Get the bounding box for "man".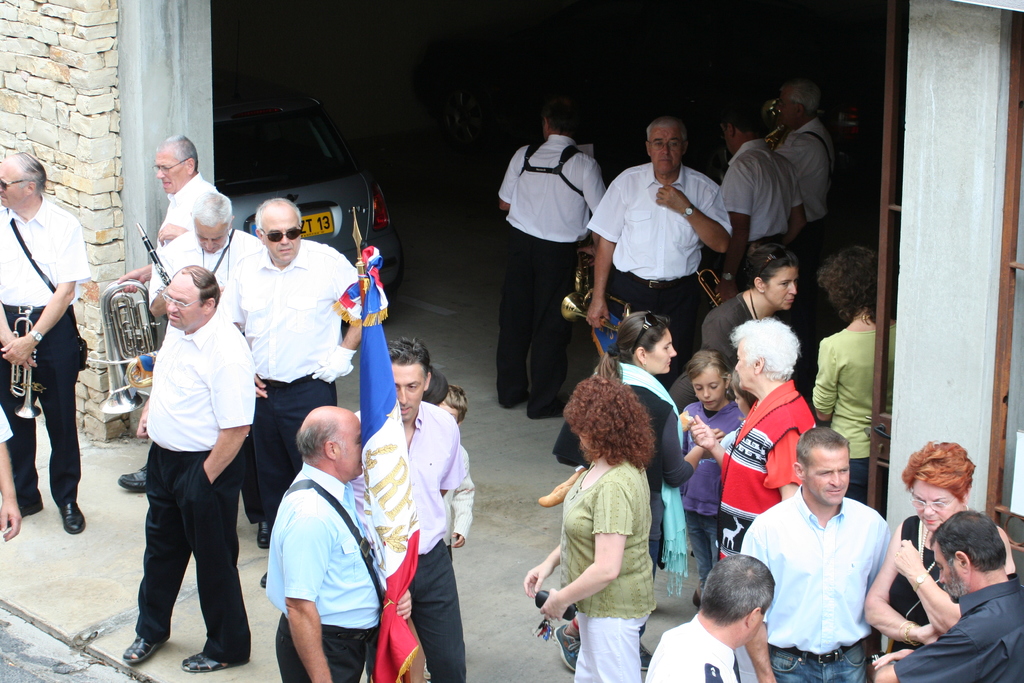
left=108, top=131, right=220, bottom=278.
